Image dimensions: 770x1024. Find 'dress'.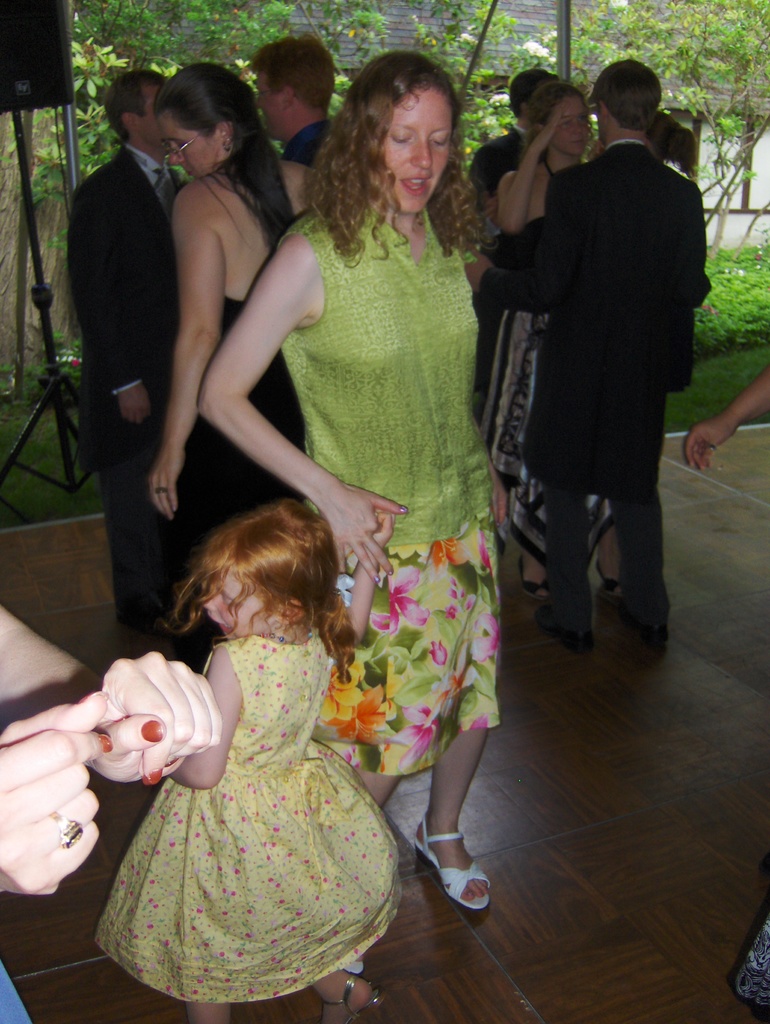
left=89, top=630, right=404, bottom=998.
